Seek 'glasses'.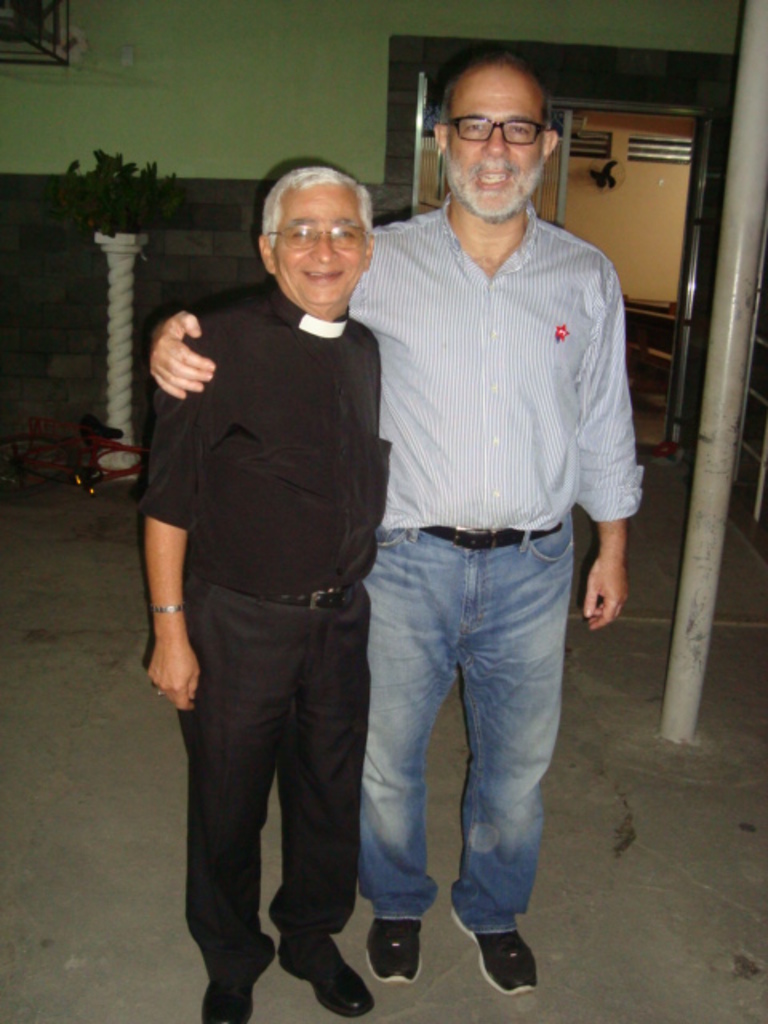
262 224 376 250.
